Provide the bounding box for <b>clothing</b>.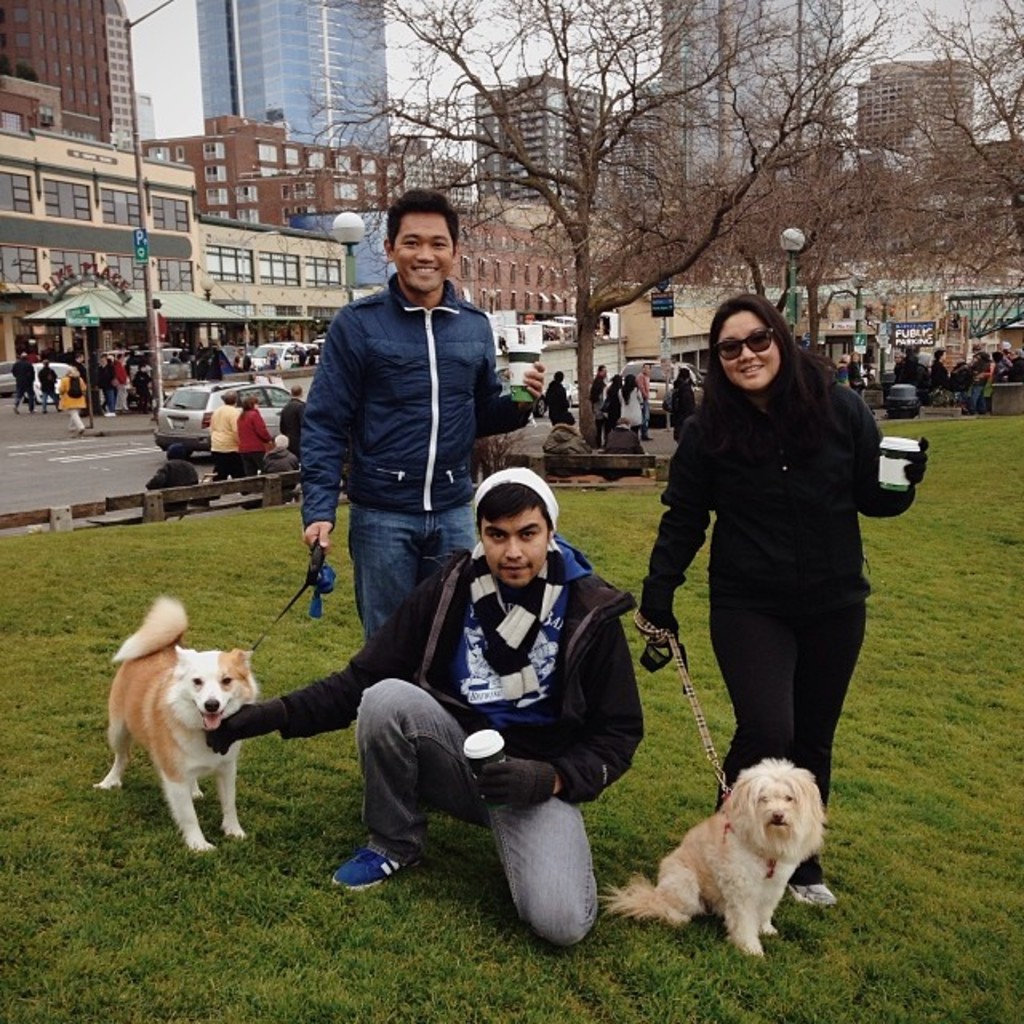
646/326/917/794.
